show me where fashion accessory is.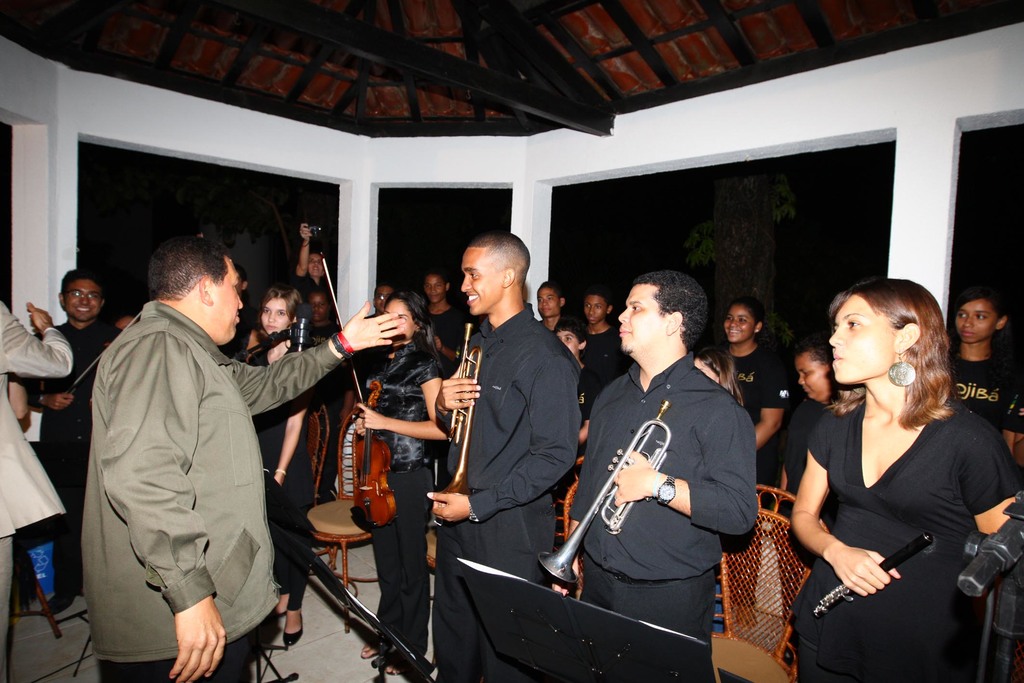
fashion accessory is at [284,609,305,647].
